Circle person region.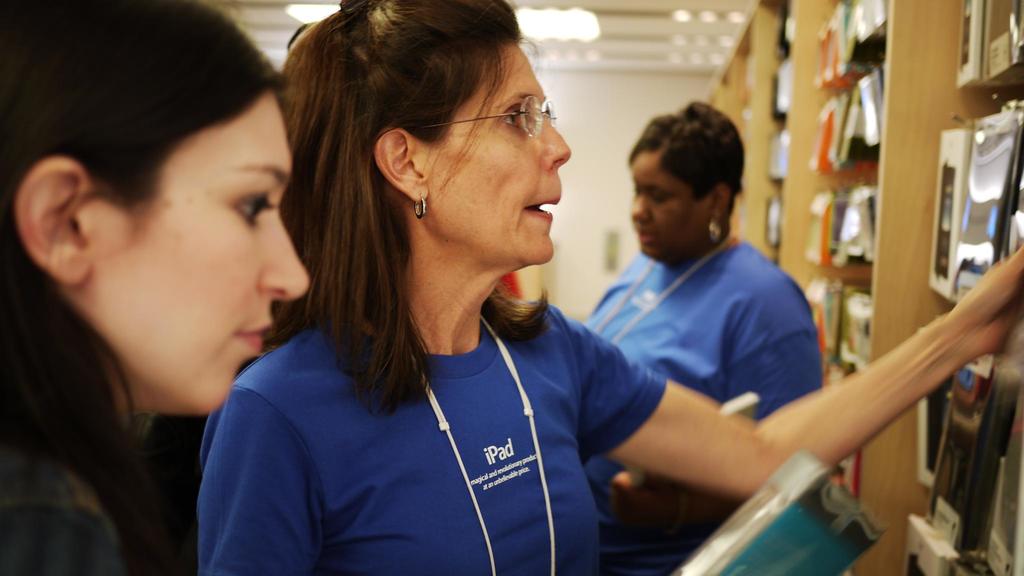
Region: {"left": 195, "top": 0, "right": 1023, "bottom": 575}.
